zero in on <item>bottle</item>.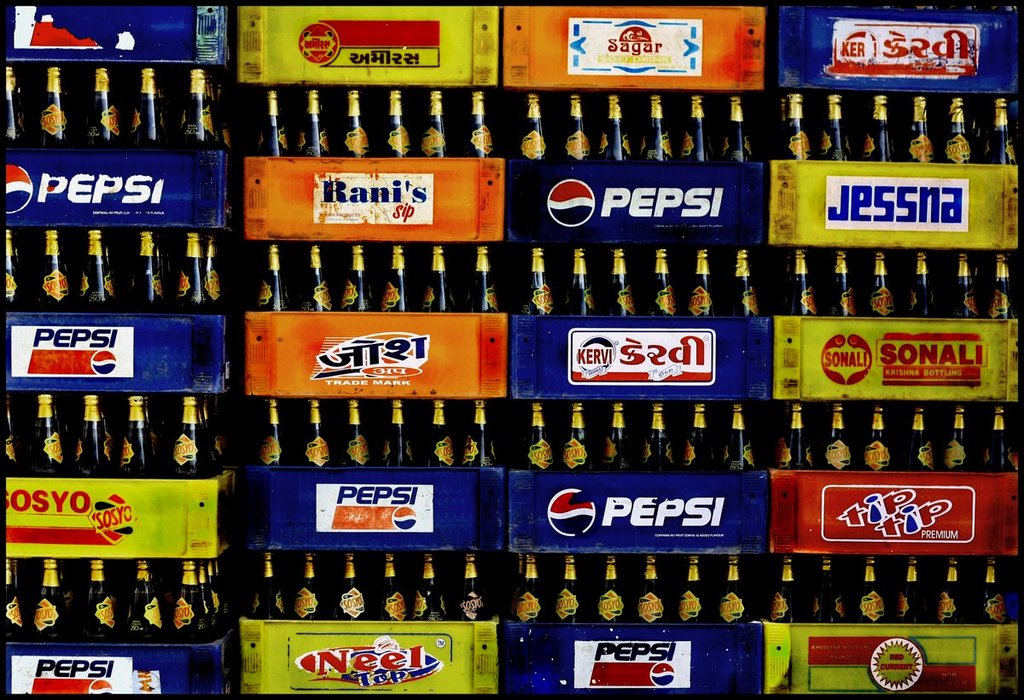
Zeroed in: box(911, 250, 936, 319).
